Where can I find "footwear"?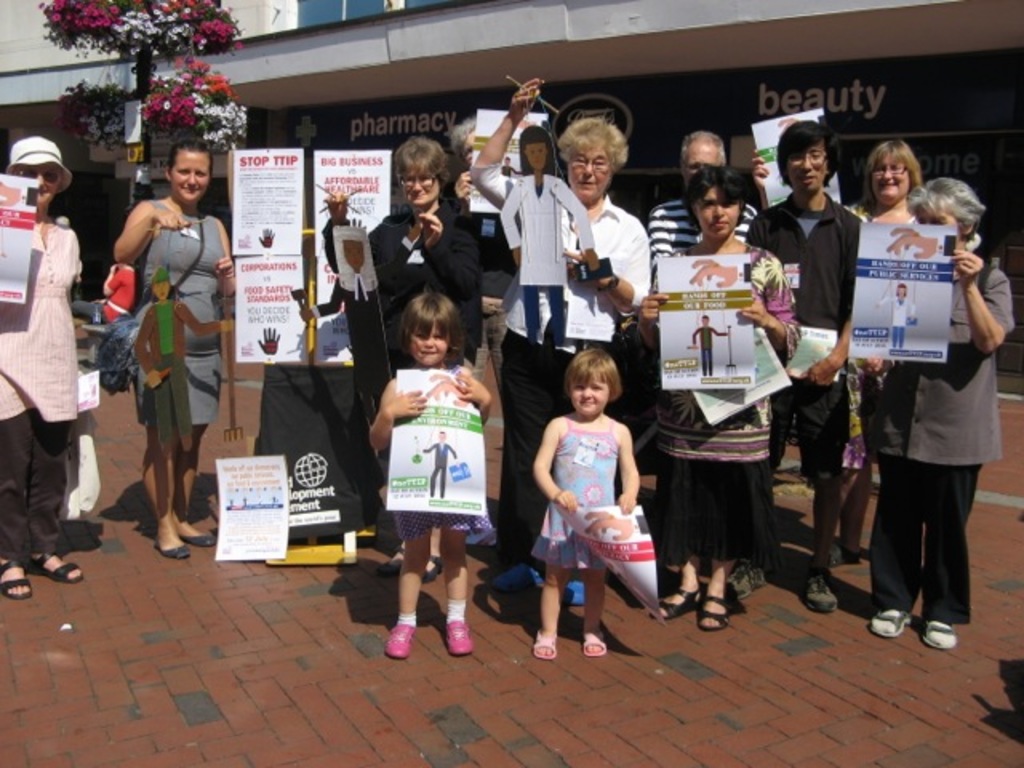
You can find it at box(24, 549, 85, 578).
